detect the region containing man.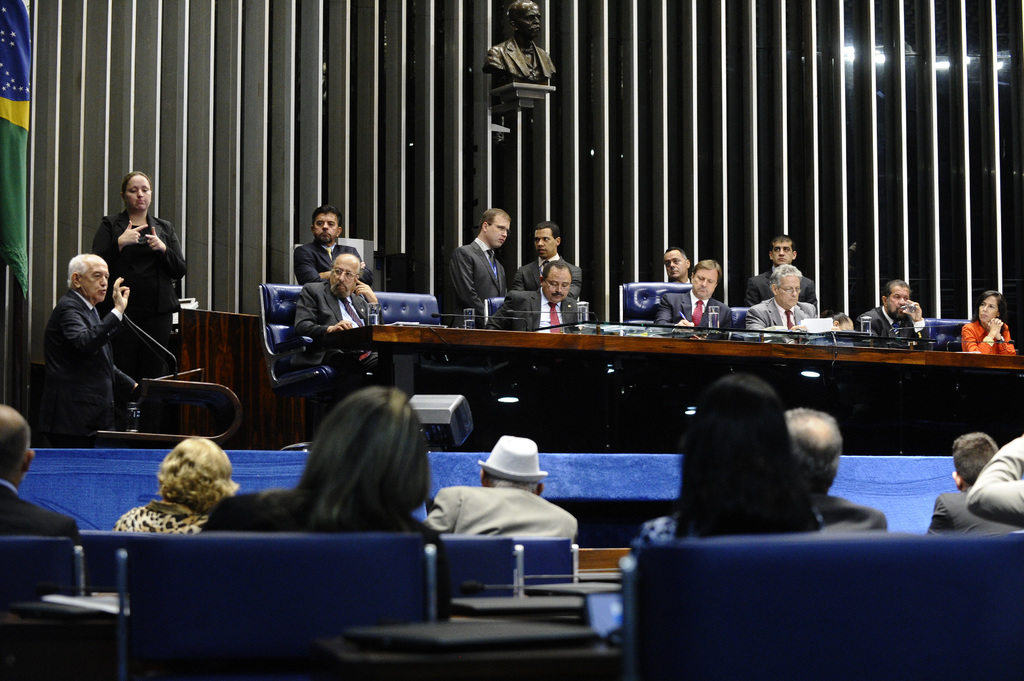
(965,433,1023,522).
